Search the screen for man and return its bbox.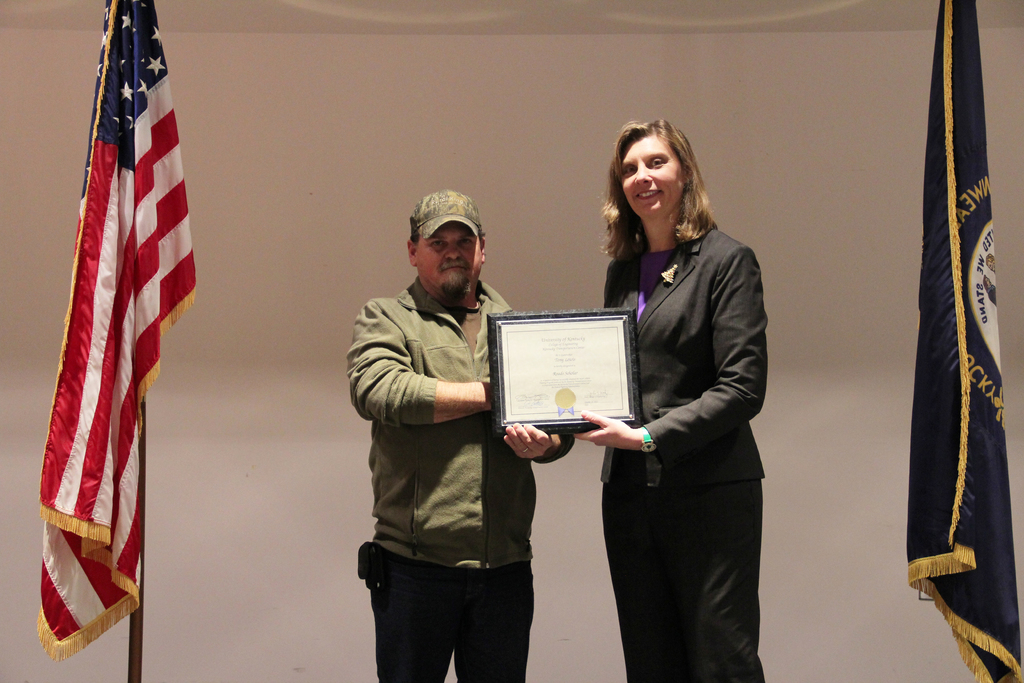
Found: region(335, 174, 541, 662).
